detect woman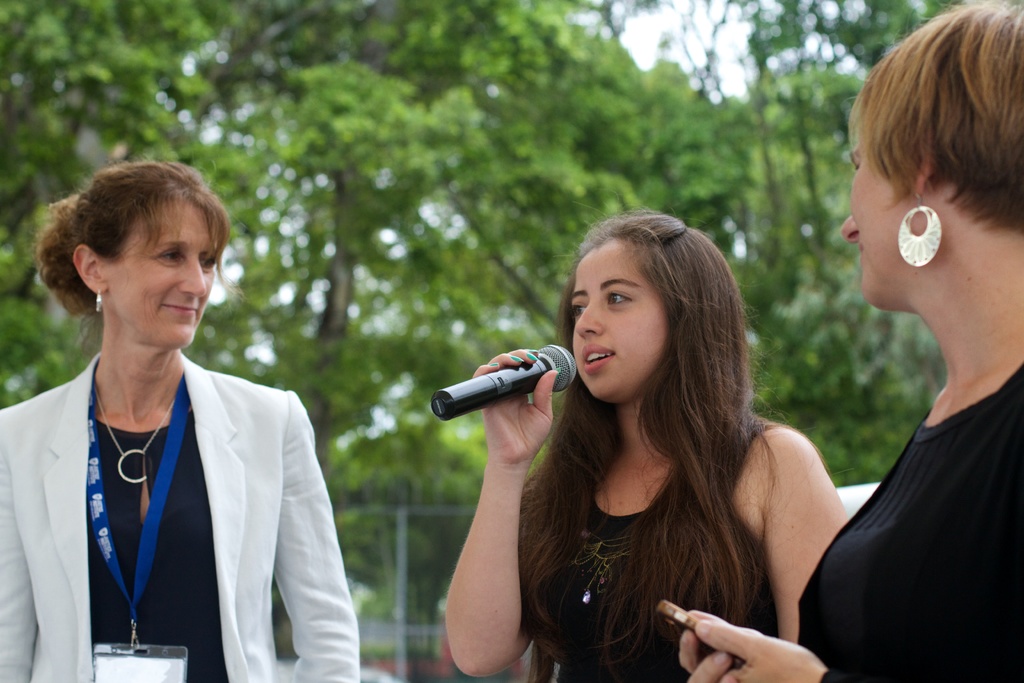
x1=681, y1=0, x2=1023, y2=682
